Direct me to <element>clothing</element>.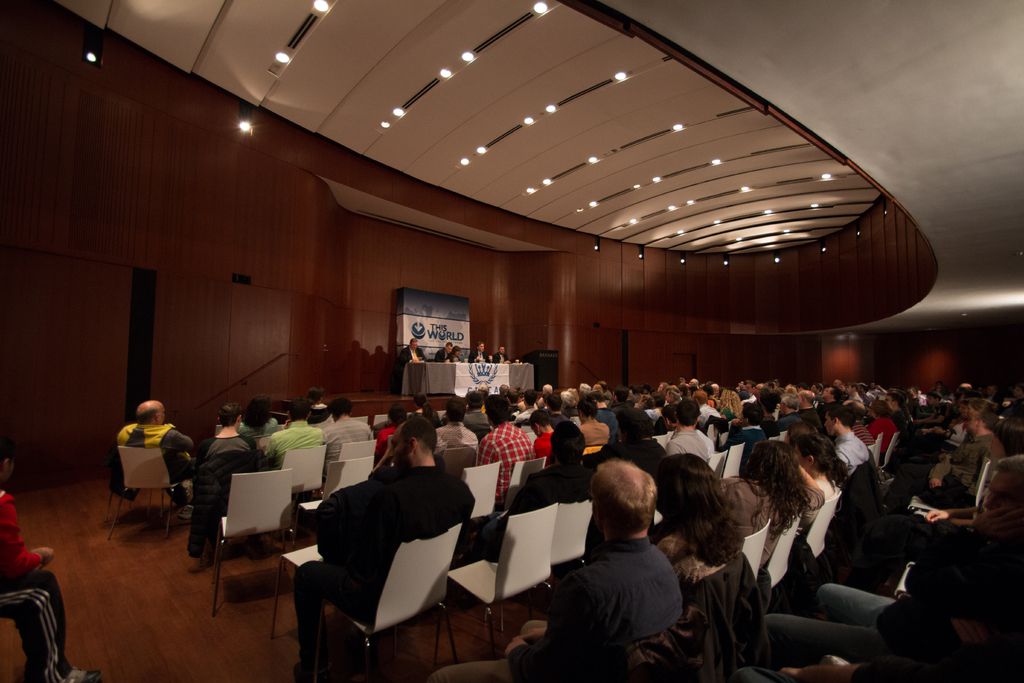
Direction: [774, 409, 805, 431].
